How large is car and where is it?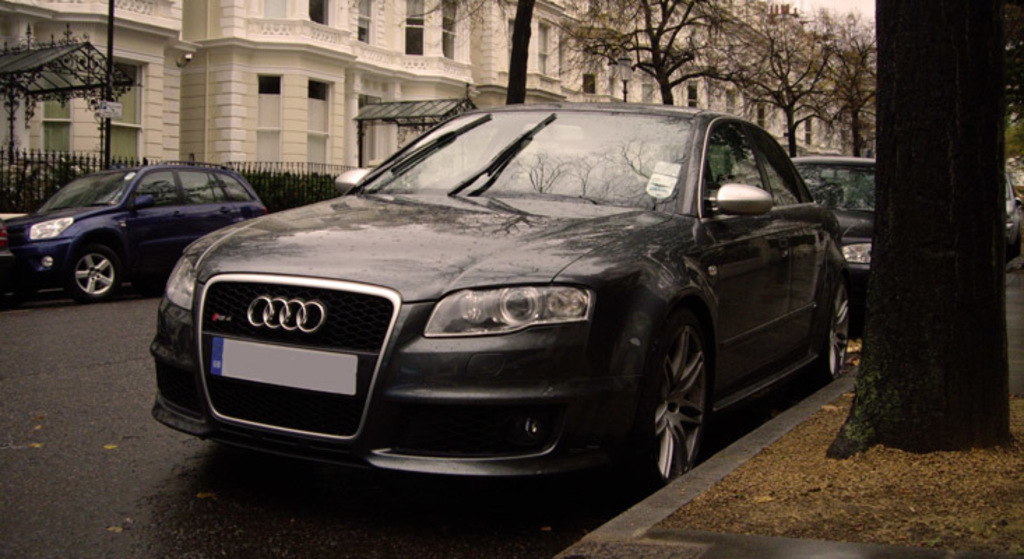
Bounding box: 151, 99, 851, 484.
